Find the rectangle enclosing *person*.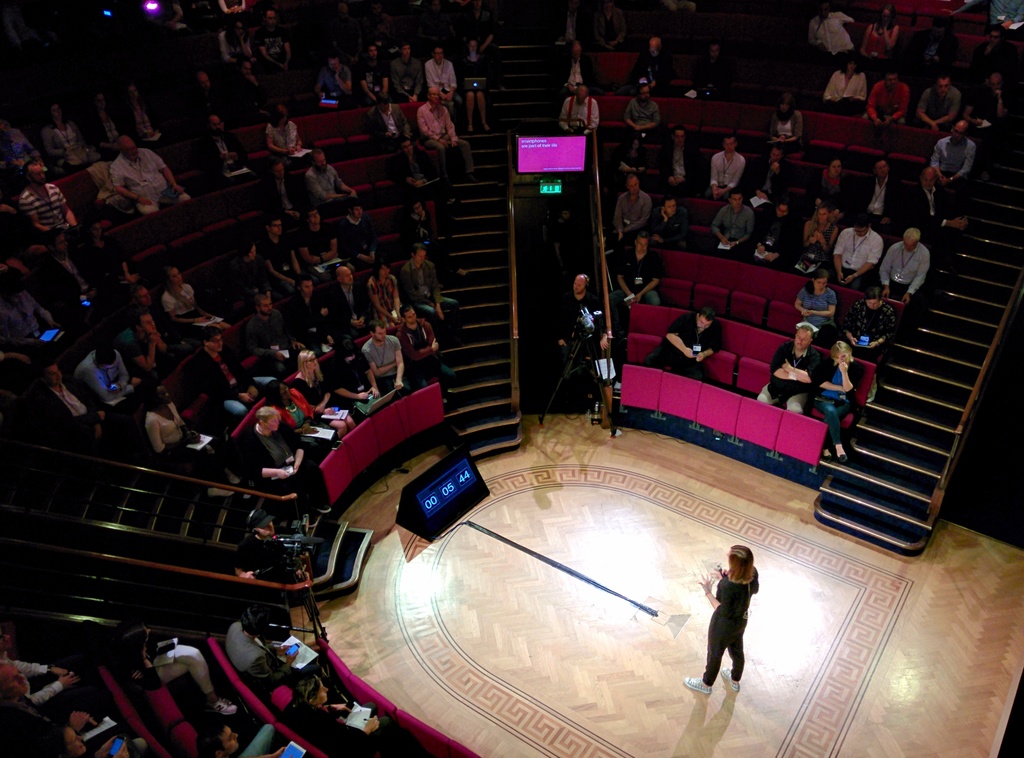
bbox=[748, 202, 799, 263].
